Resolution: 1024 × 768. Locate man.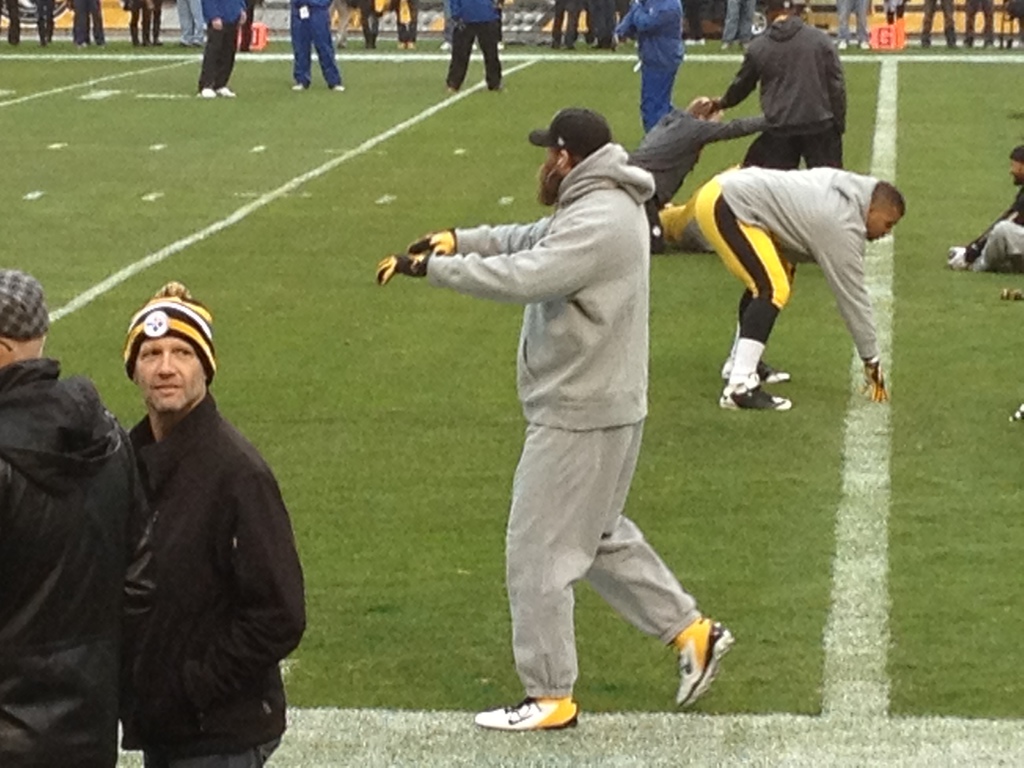
[657, 164, 908, 413].
